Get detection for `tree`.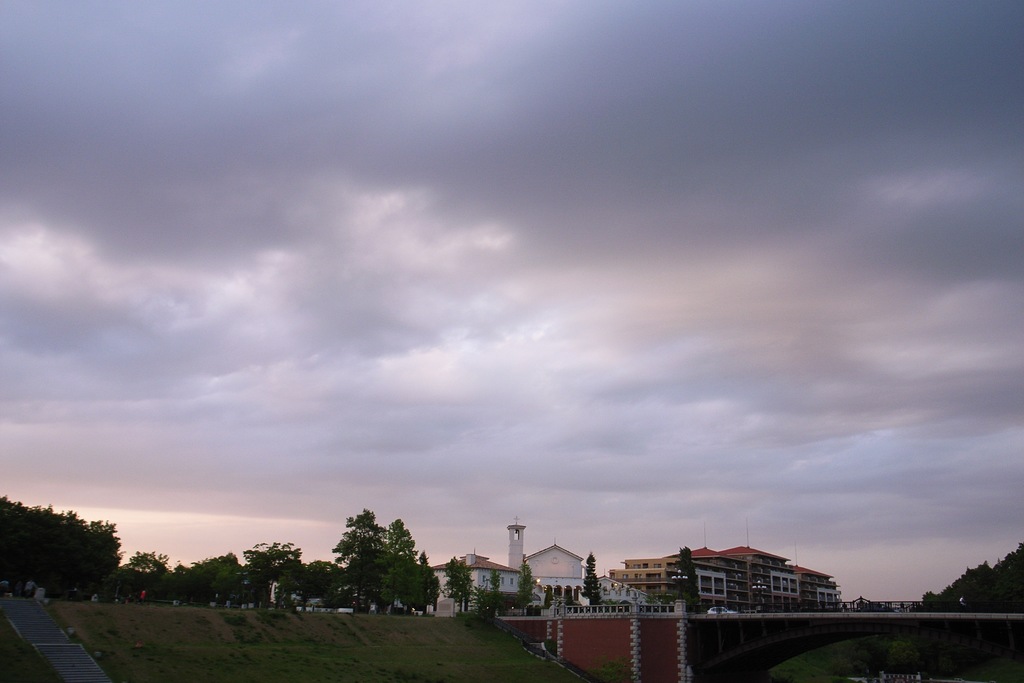
Detection: 0,495,125,596.
